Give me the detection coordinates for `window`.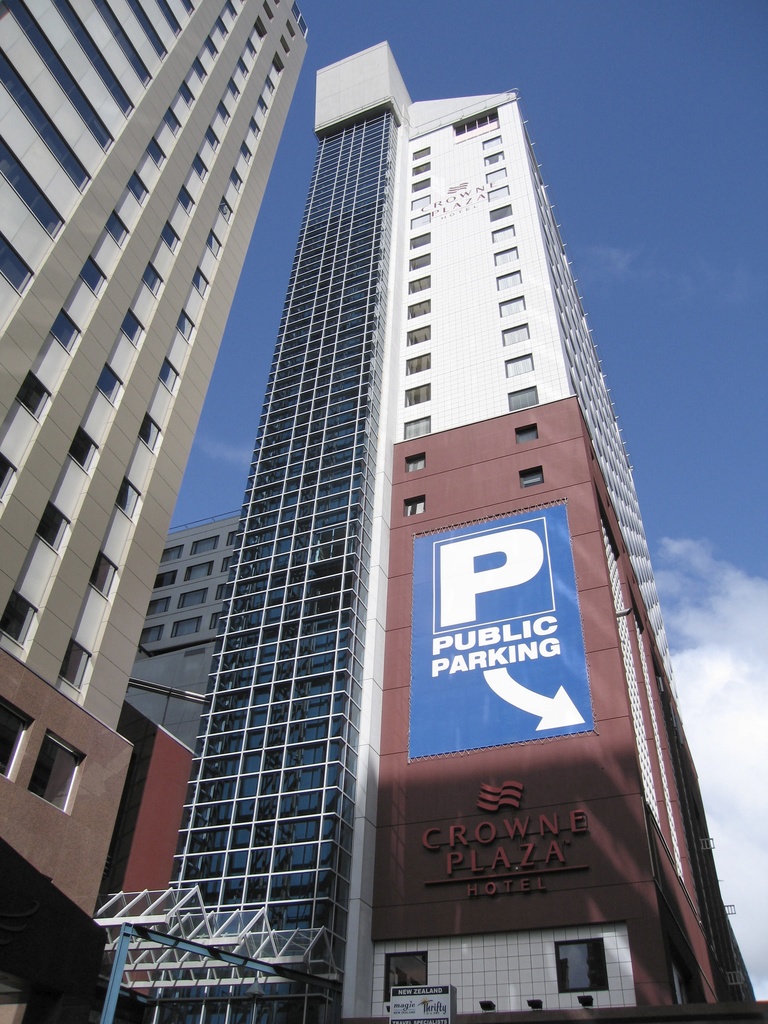
bbox=(125, 171, 150, 207).
